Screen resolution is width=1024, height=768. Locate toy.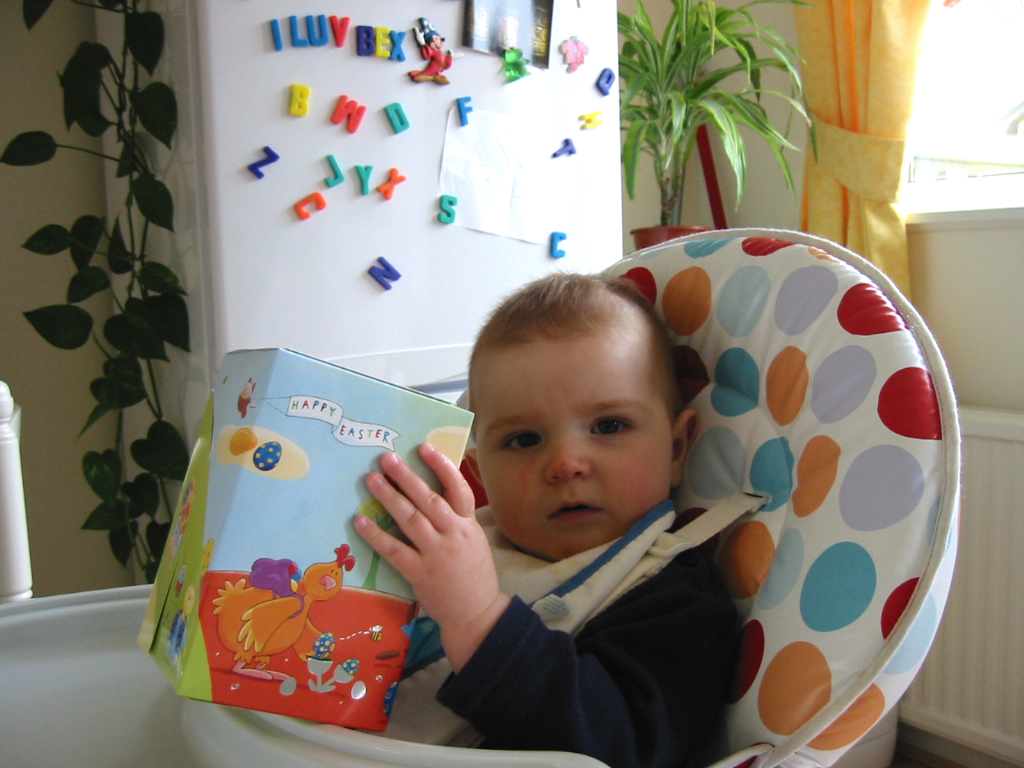
[175, 478, 200, 553].
